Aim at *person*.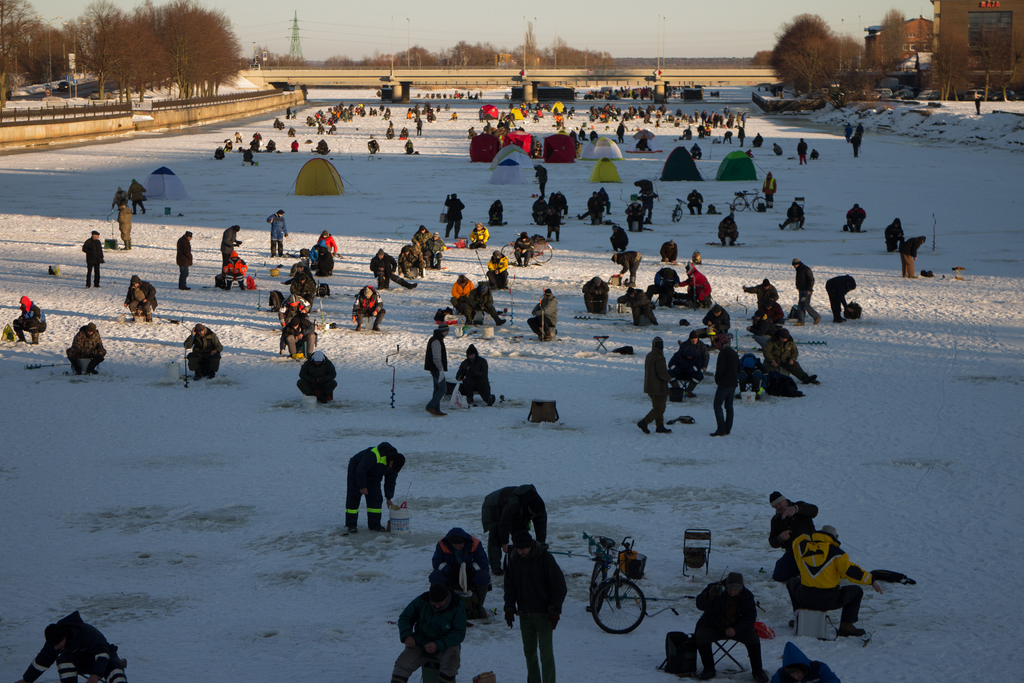
Aimed at BBox(653, 265, 681, 306).
